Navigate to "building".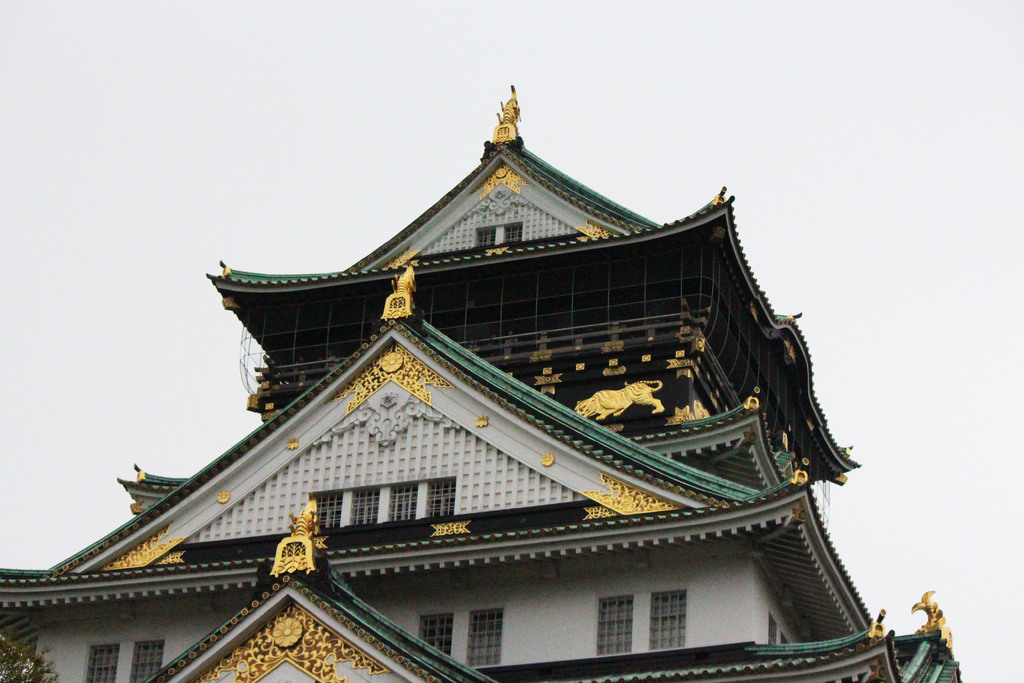
Navigation target: 0/81/968/682.
